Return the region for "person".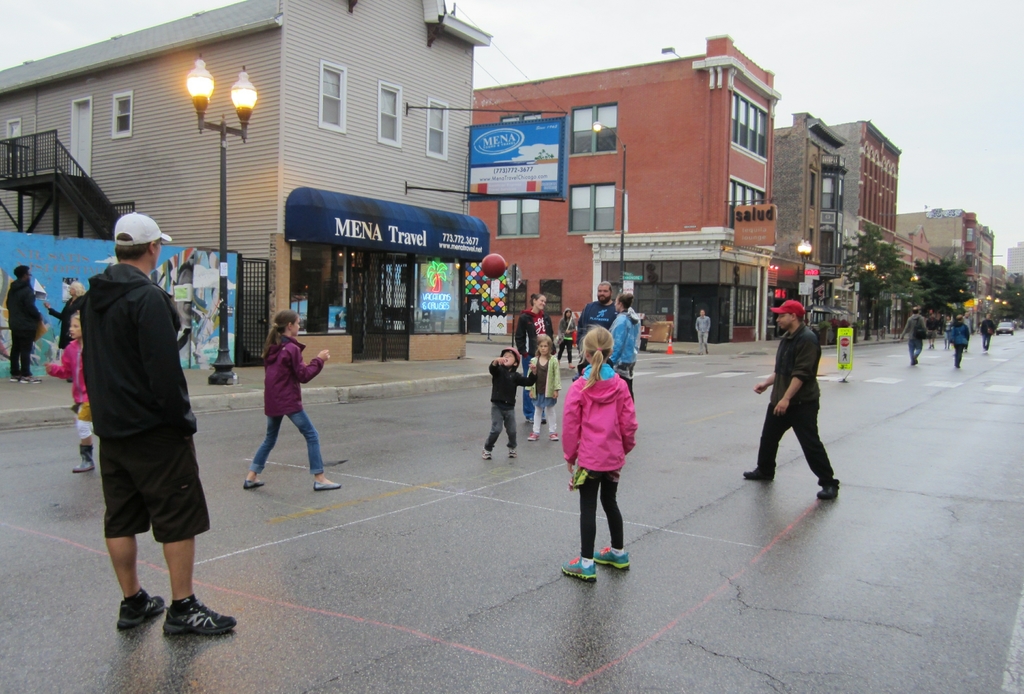
box=[40, 308, 104, 477].
